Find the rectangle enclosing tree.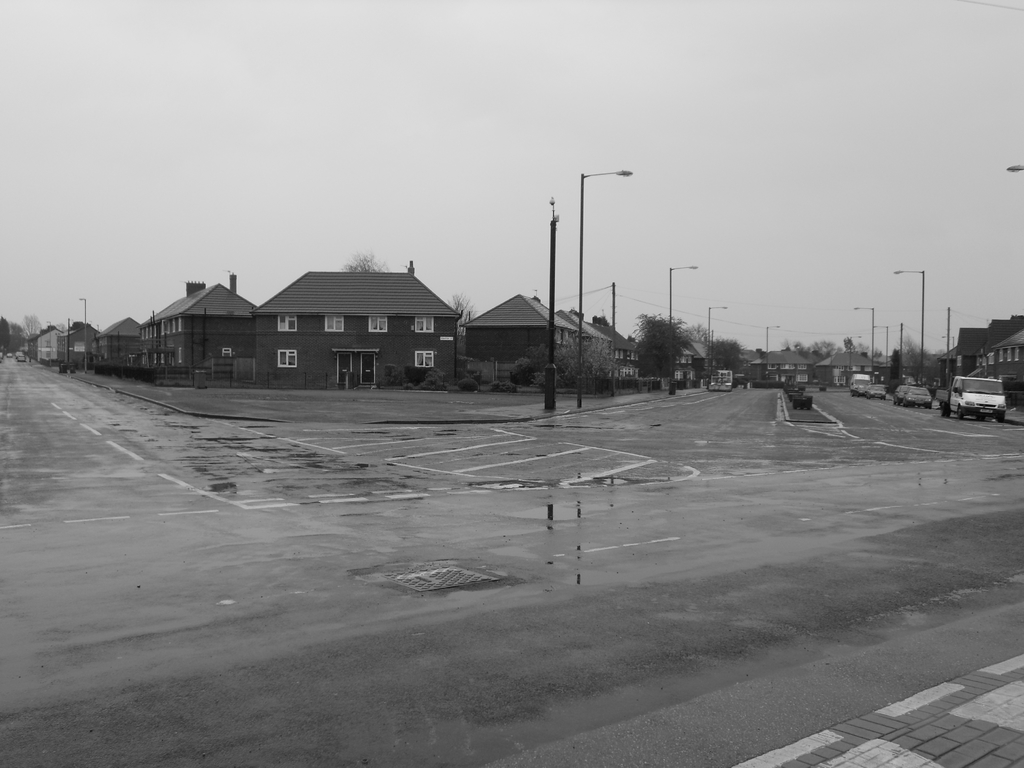
[510,335,623,387].
